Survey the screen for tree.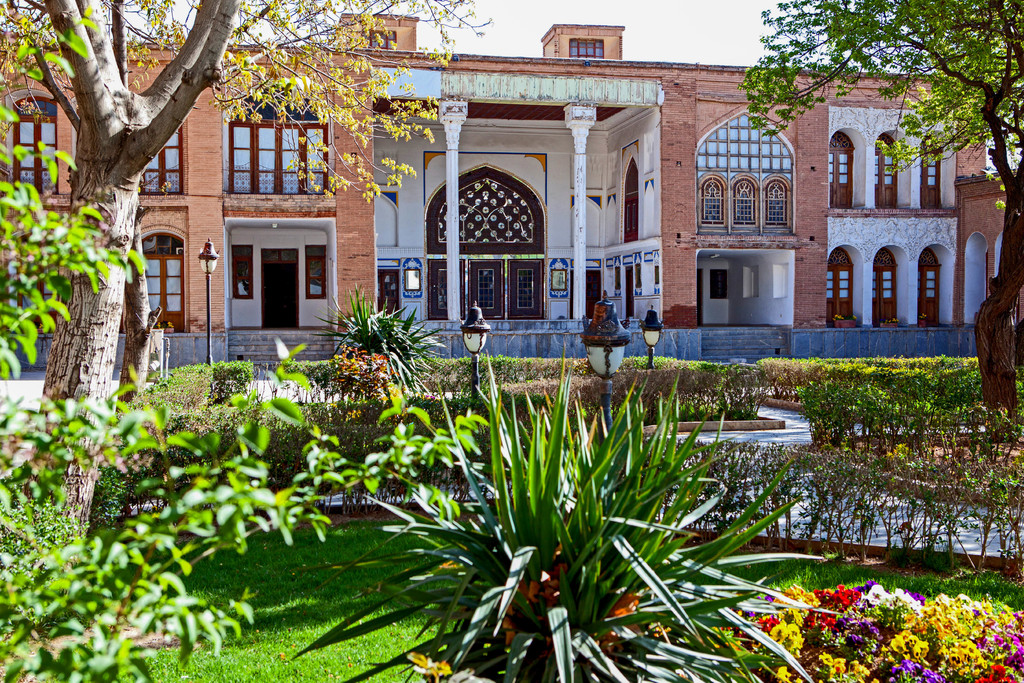
Survey found: bbox(741, 0, 1023, 436).
